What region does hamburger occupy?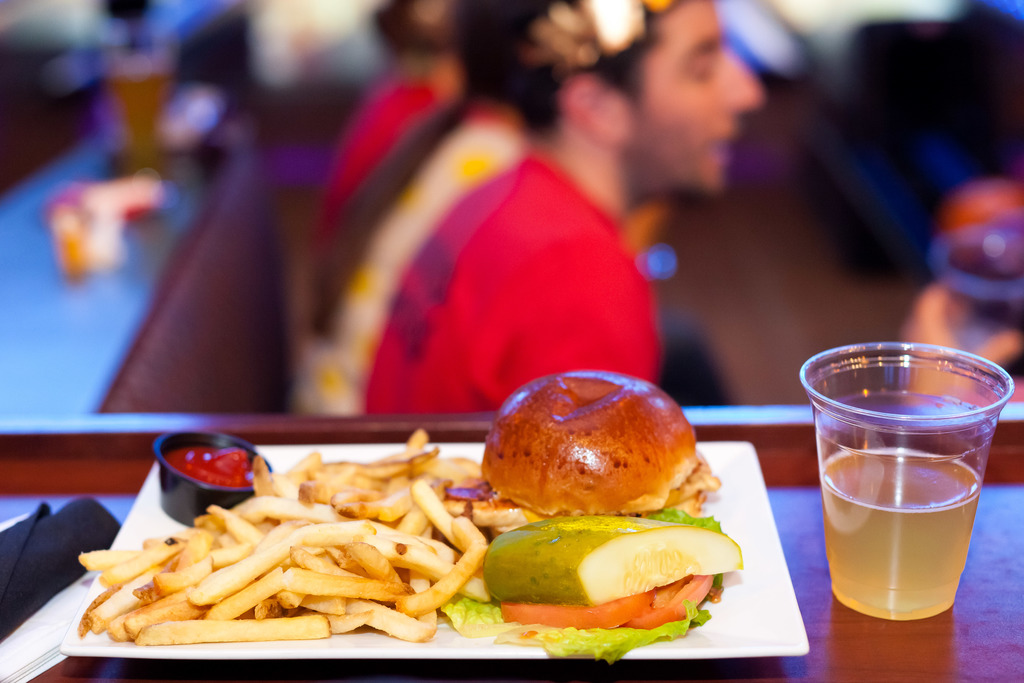
bbox(469, 370, 723, 533).
